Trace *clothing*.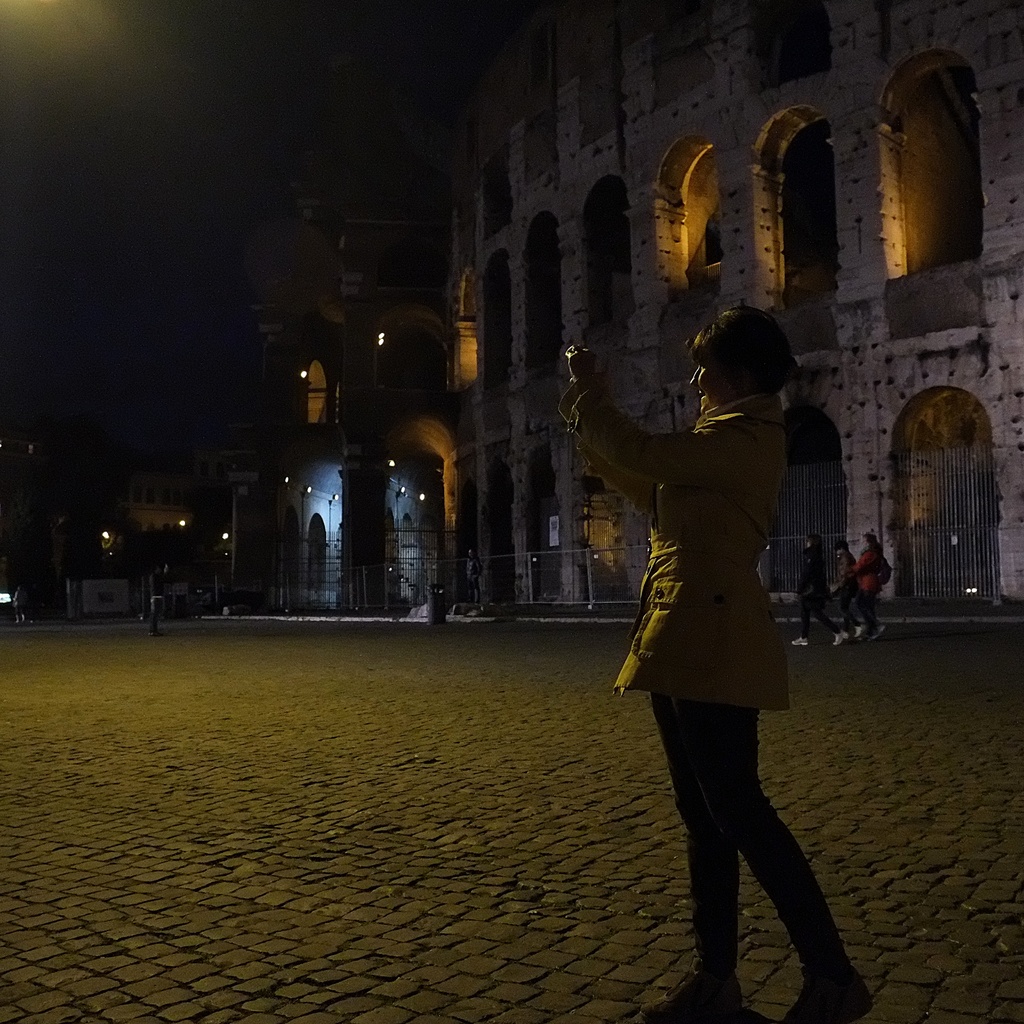
Traced to 788,554,828,623.
